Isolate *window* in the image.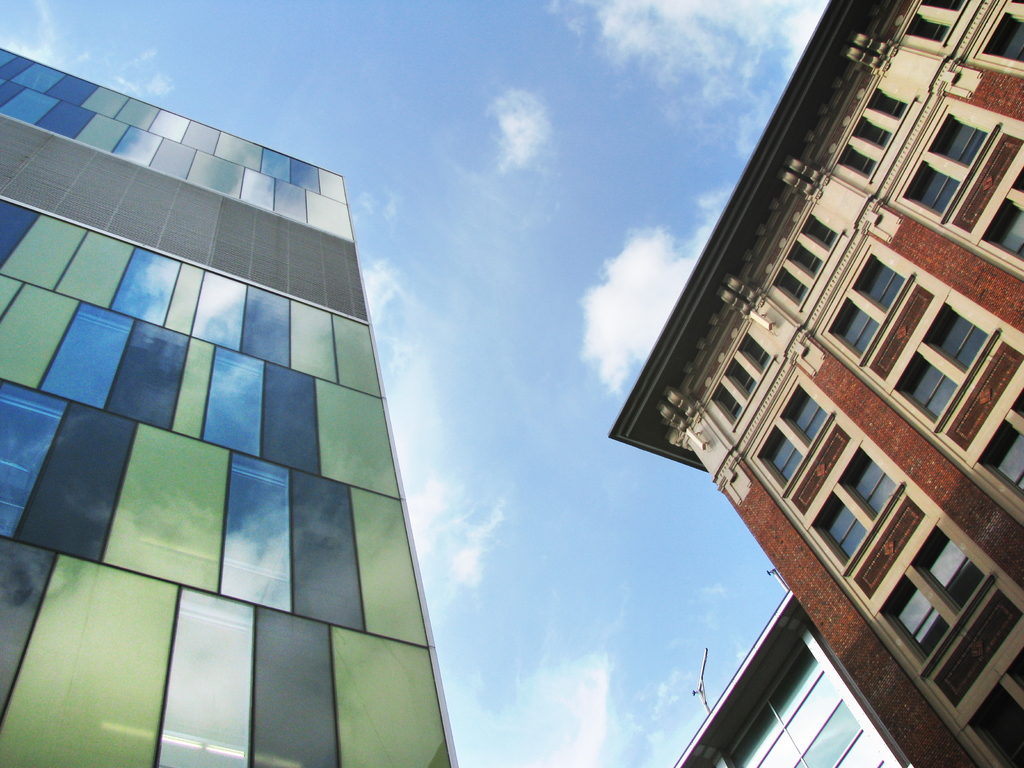
Isolated region: detection(840, 460, 895, 520).
